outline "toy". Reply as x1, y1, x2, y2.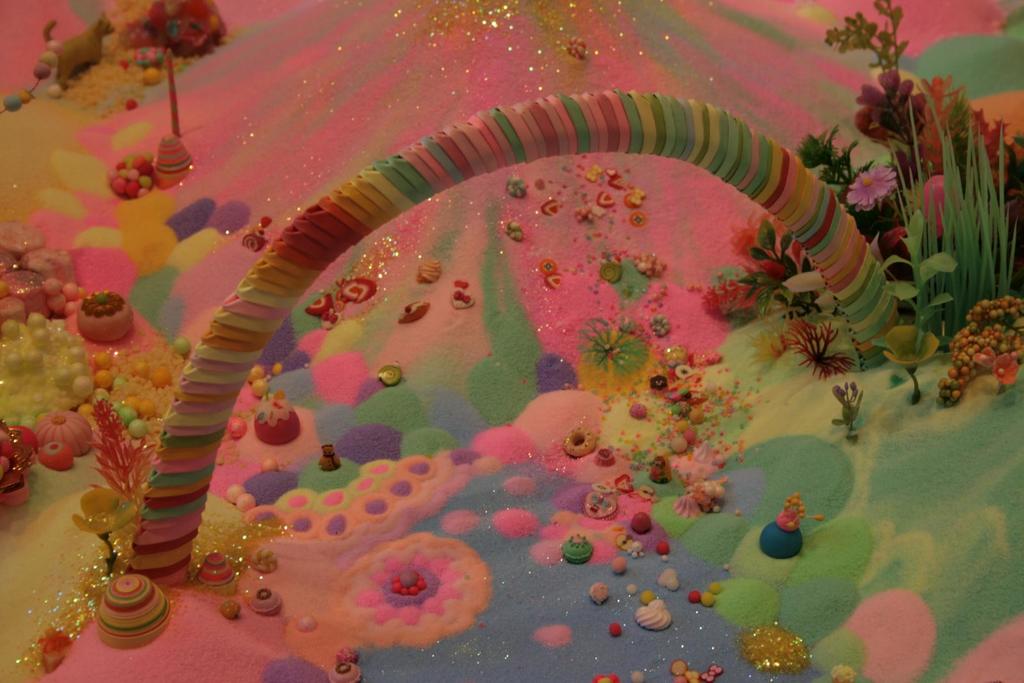
0, 0, 1023, 682.
